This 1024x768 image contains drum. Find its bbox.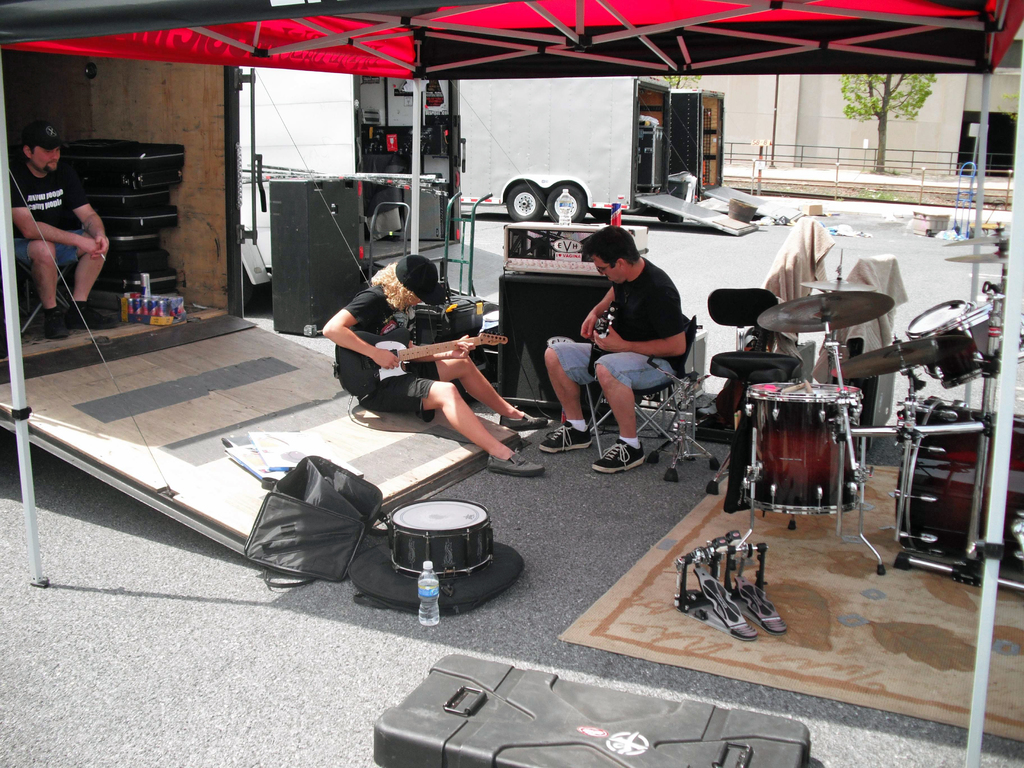
388,496,497,568.
